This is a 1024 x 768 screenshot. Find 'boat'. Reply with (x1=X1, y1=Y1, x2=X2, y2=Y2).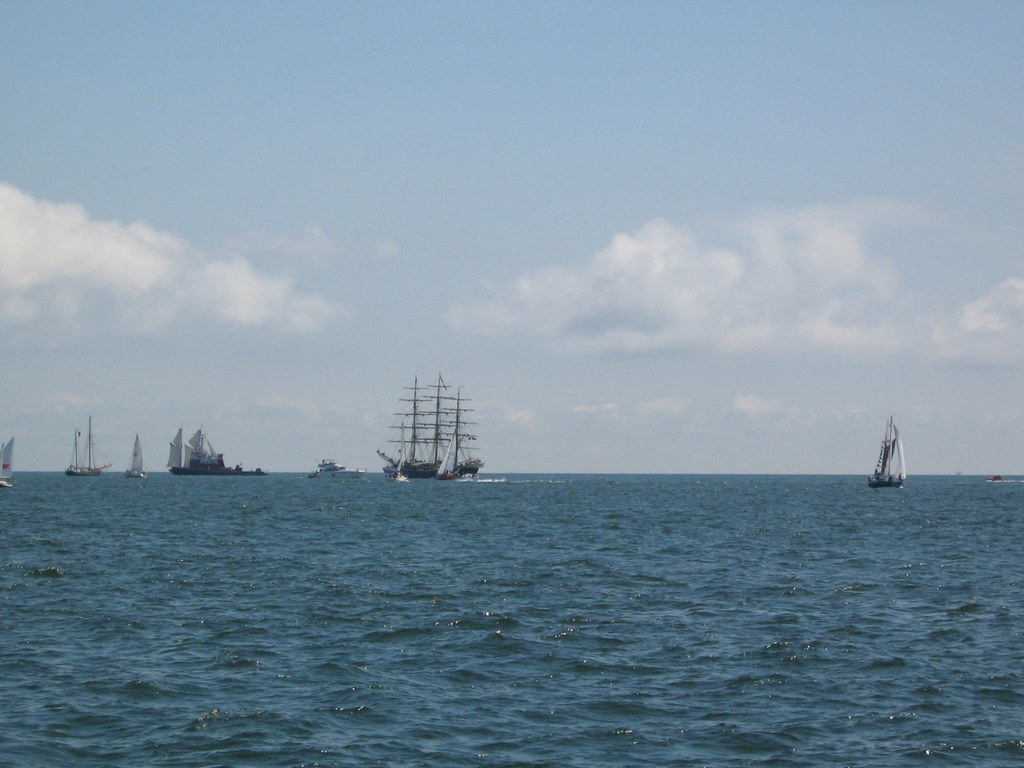
(x1=65, y1=415, x2=102, y2=475).
